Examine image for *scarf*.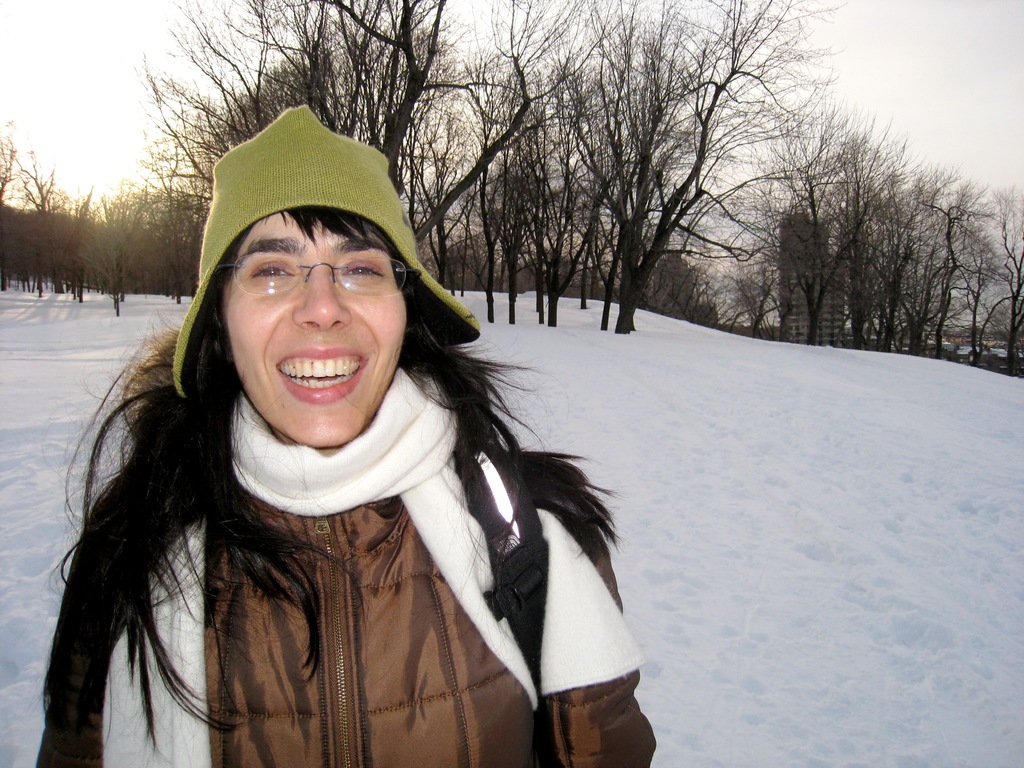
Examination result: bbox(90, 351, 648, 767).
